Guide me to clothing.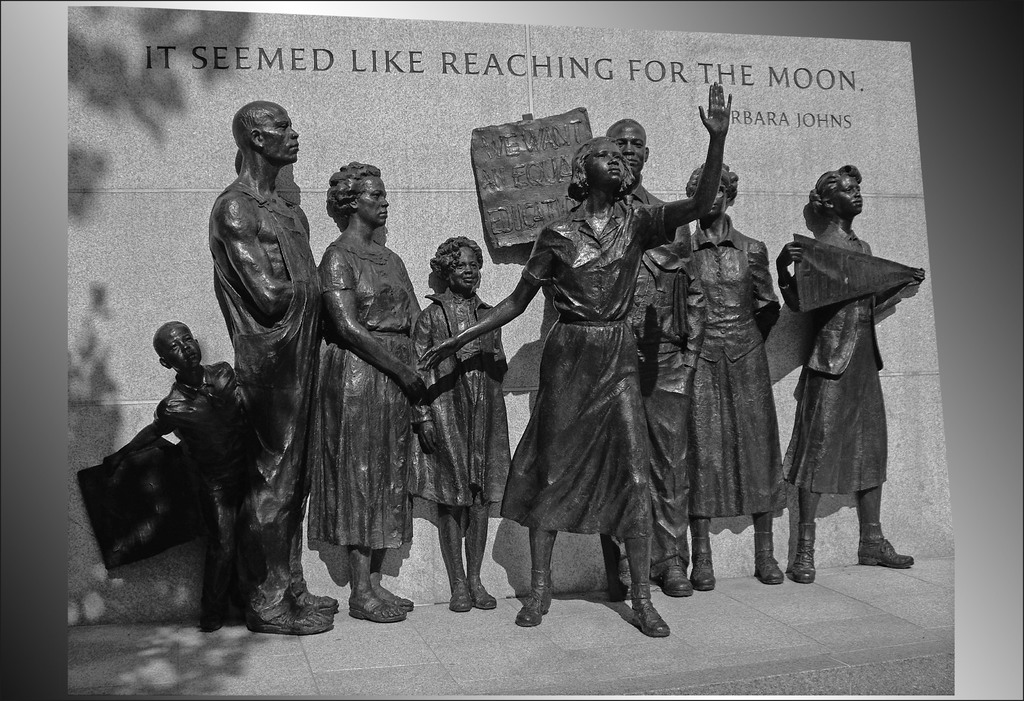
Guidance: detection(324, 240, 404, 553).
